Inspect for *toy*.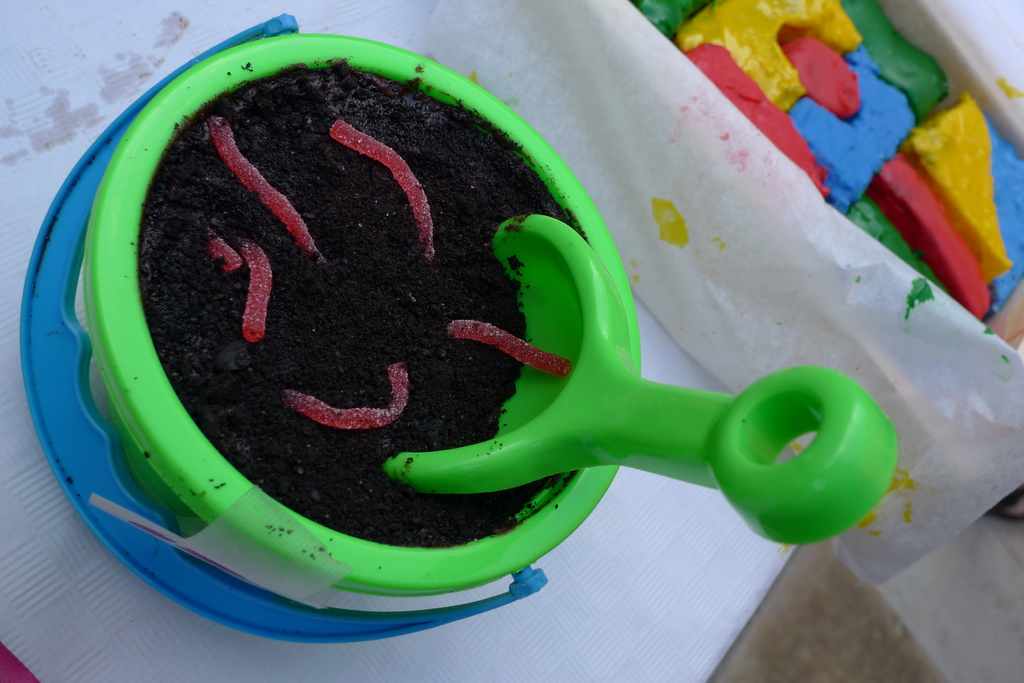
Inspection: {"left": 385, "top": 217, "right": 894, "bottom": 554}.
